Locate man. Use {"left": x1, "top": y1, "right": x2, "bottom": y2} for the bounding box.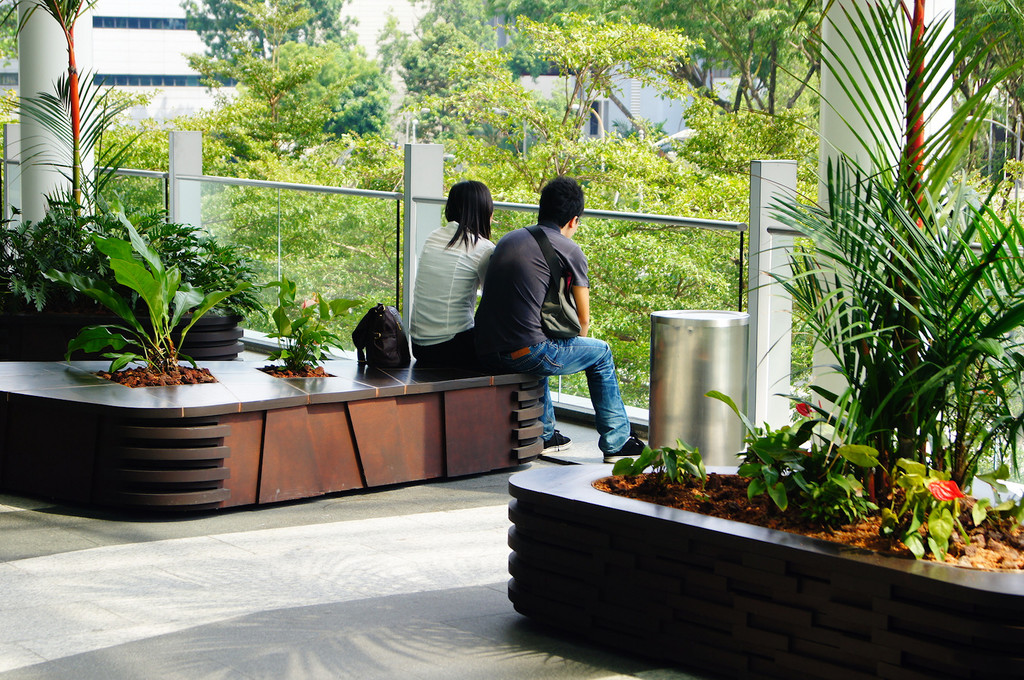
{"left": 468, "top": 177, "right": 648, "bottom": 464}.
